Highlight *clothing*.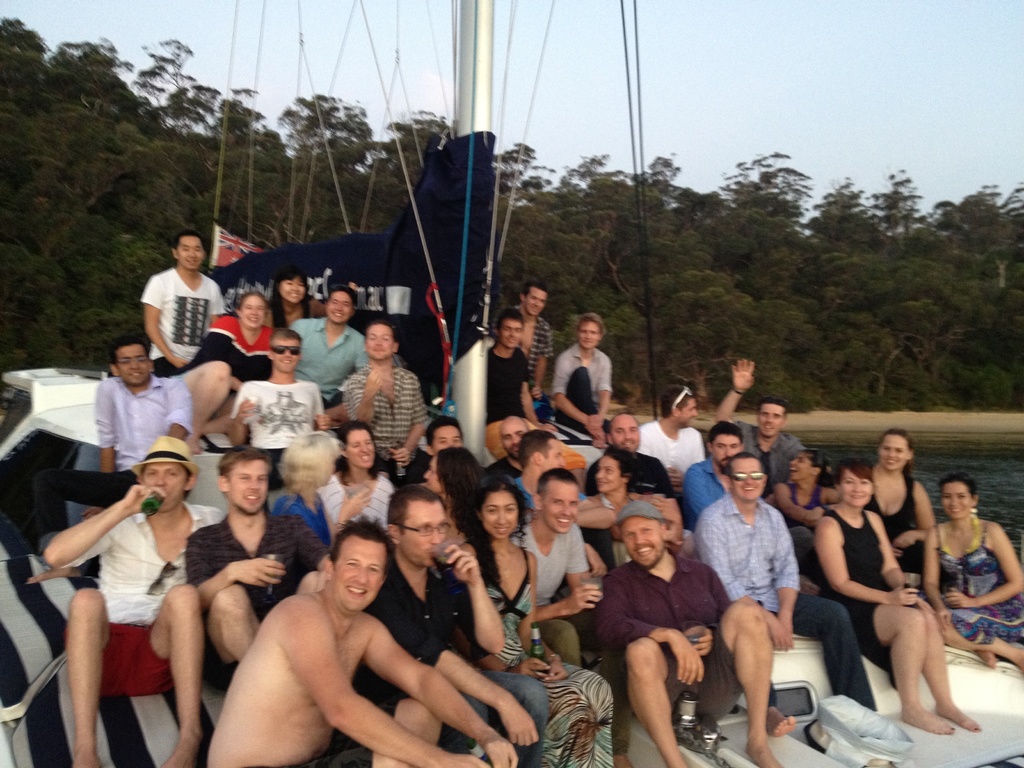
Highlighted region: <box>49,500,232,699</box>.
